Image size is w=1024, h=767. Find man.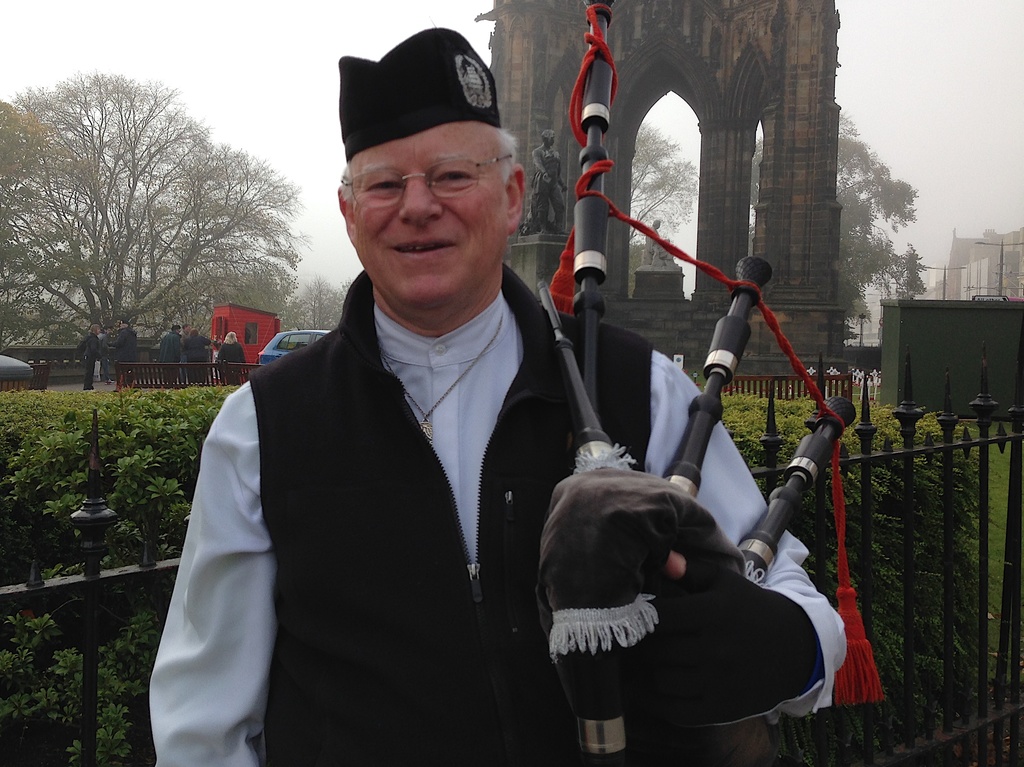
l=81, t=325, r=95, b=391.
